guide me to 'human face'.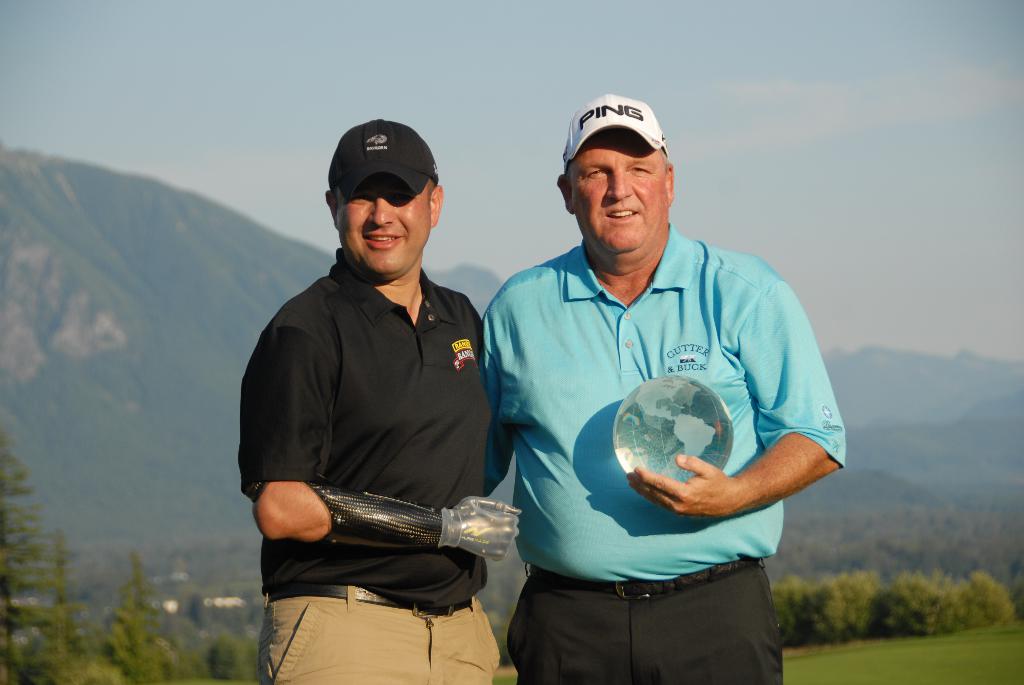
Guidance: bbox(340, 171, 429, 279).
